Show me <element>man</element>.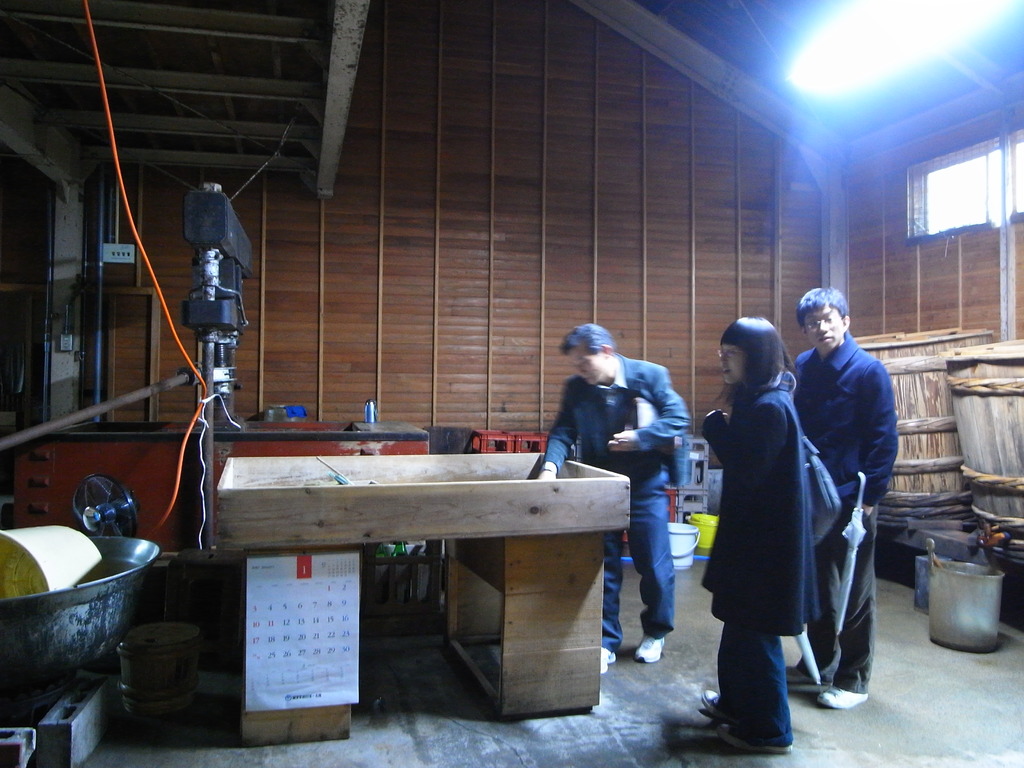
<element>man</element> is here: <box>781,286,900,710</box>.
